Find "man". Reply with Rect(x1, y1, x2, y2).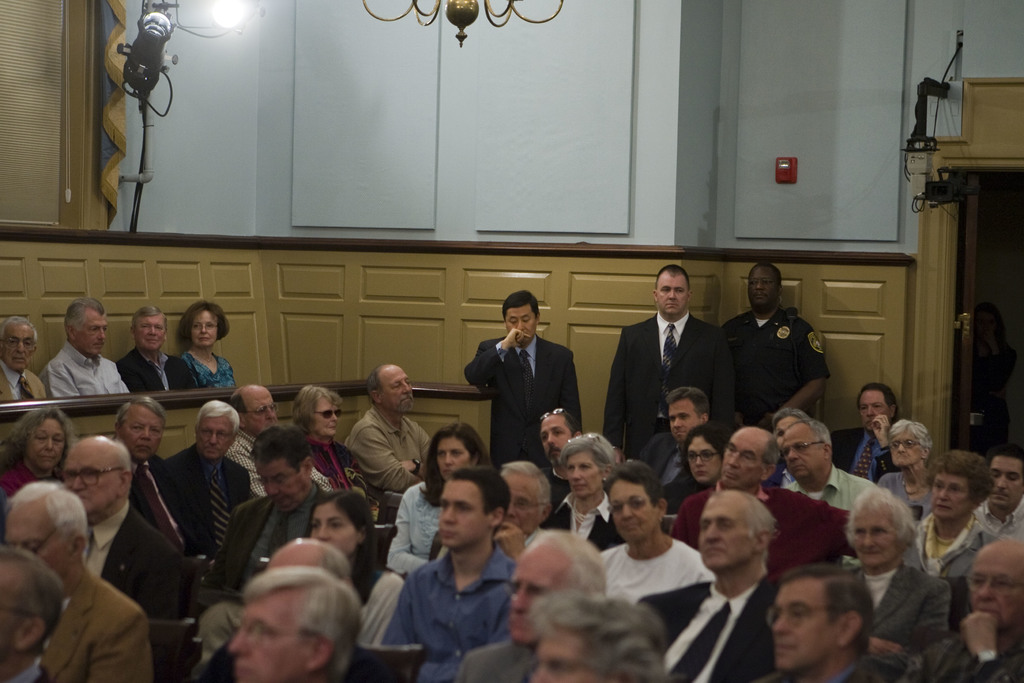
Rect(60, 436, 188, 628).
